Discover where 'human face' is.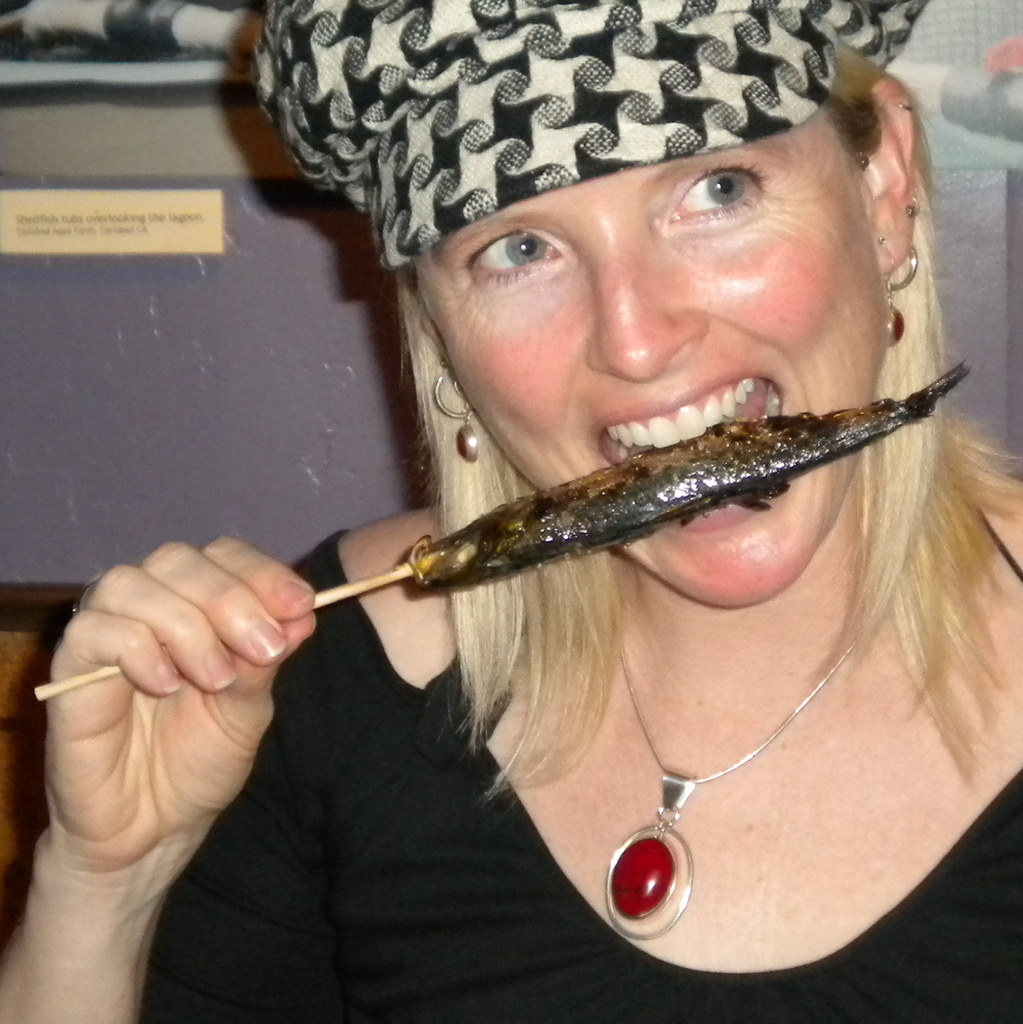
Discovered at 406/108/885/604.
